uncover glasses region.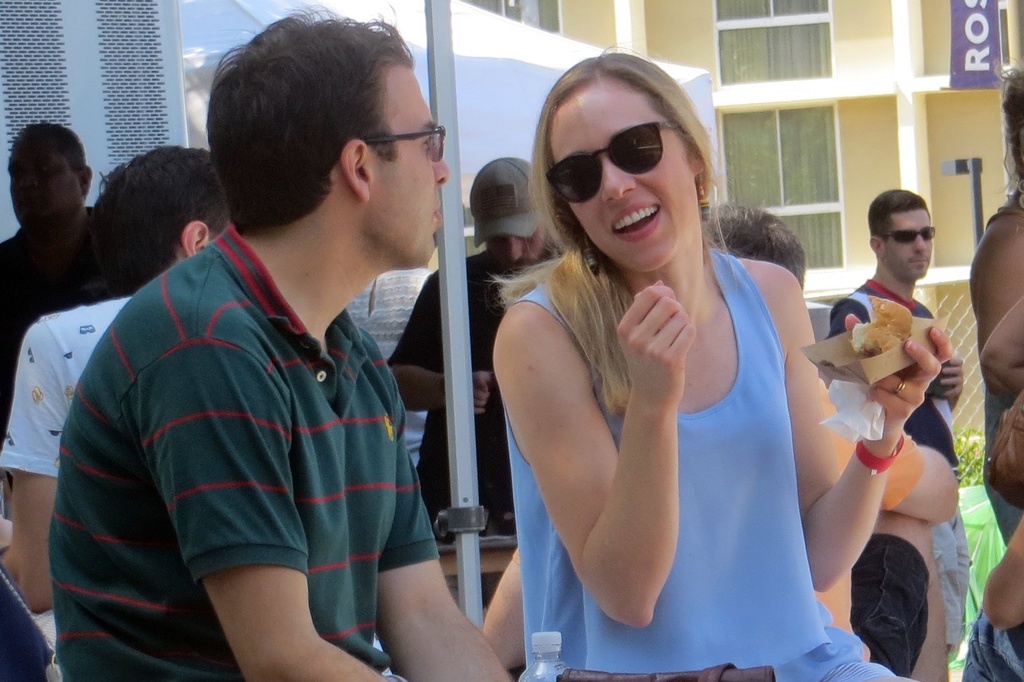
Uncovered: 539, 111, 694, 210.
